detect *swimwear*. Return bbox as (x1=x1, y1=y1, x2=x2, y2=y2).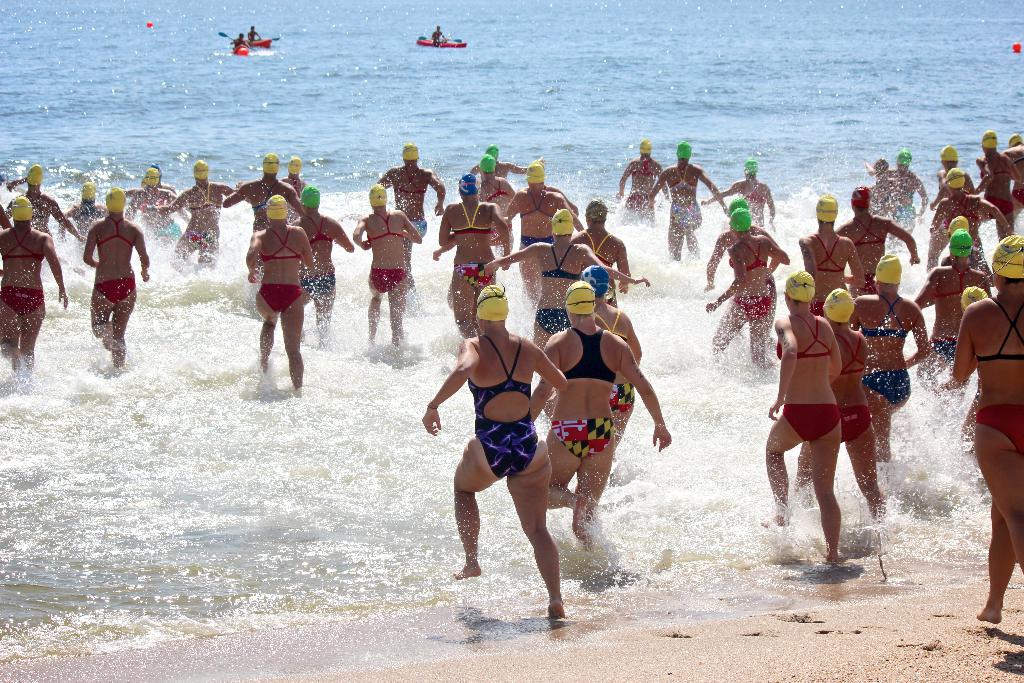
(x1=840, y1=407, x2=873, y2=441).
